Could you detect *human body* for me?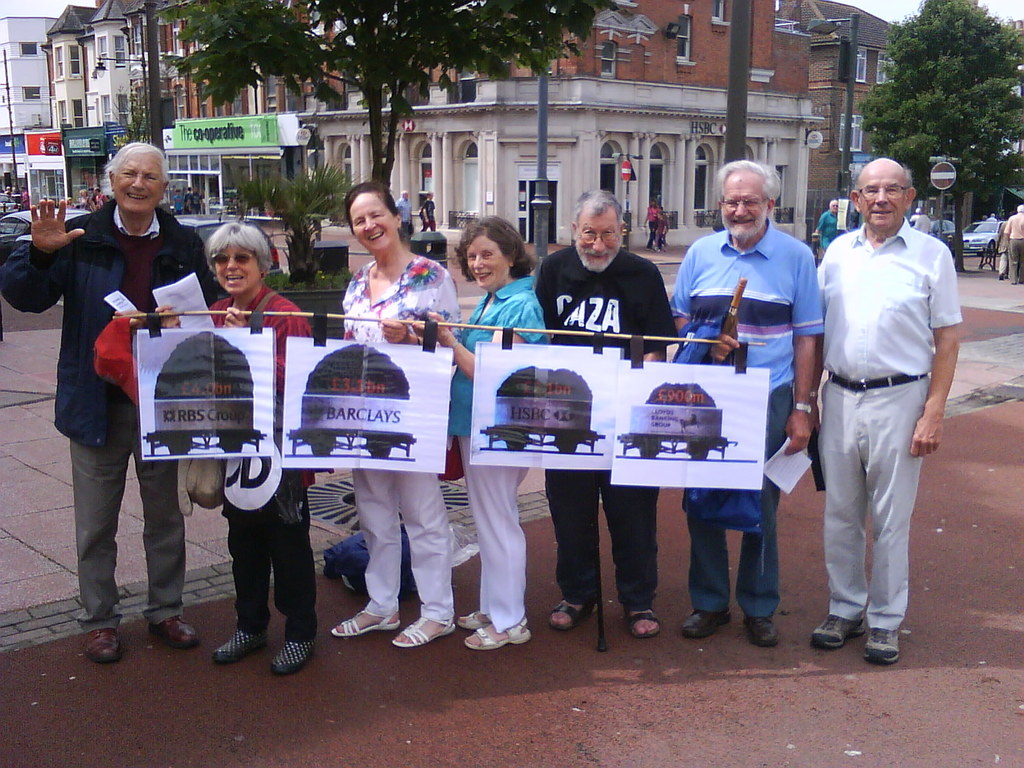
Detection result: x1=340, y1=184, x2=460, y2=645.
